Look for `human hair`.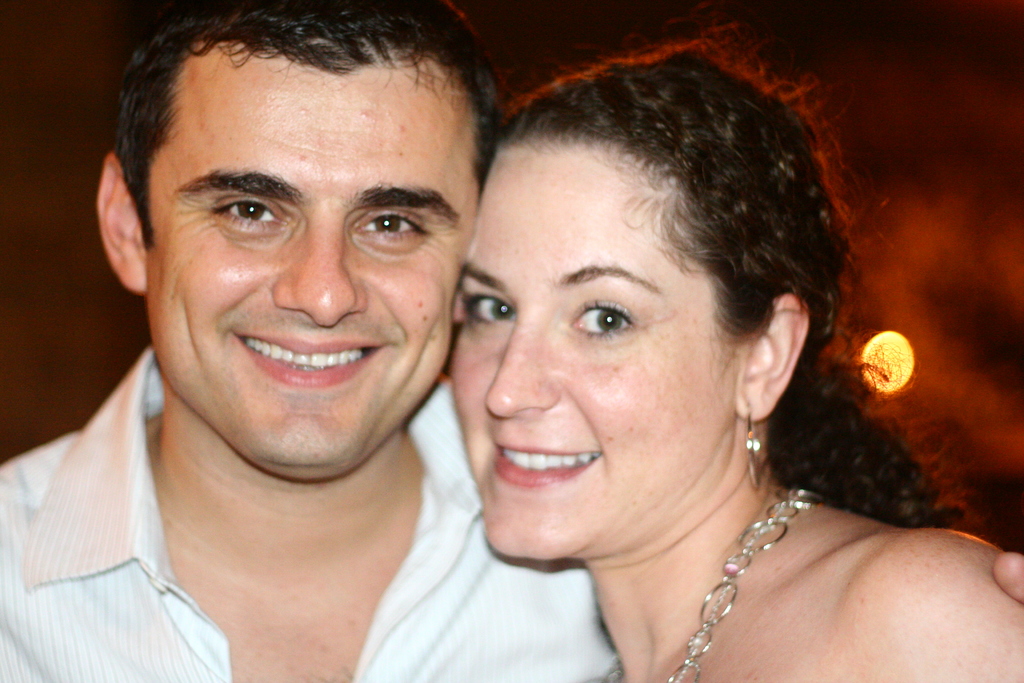
Found: <box>488,29,977,528</box>.
